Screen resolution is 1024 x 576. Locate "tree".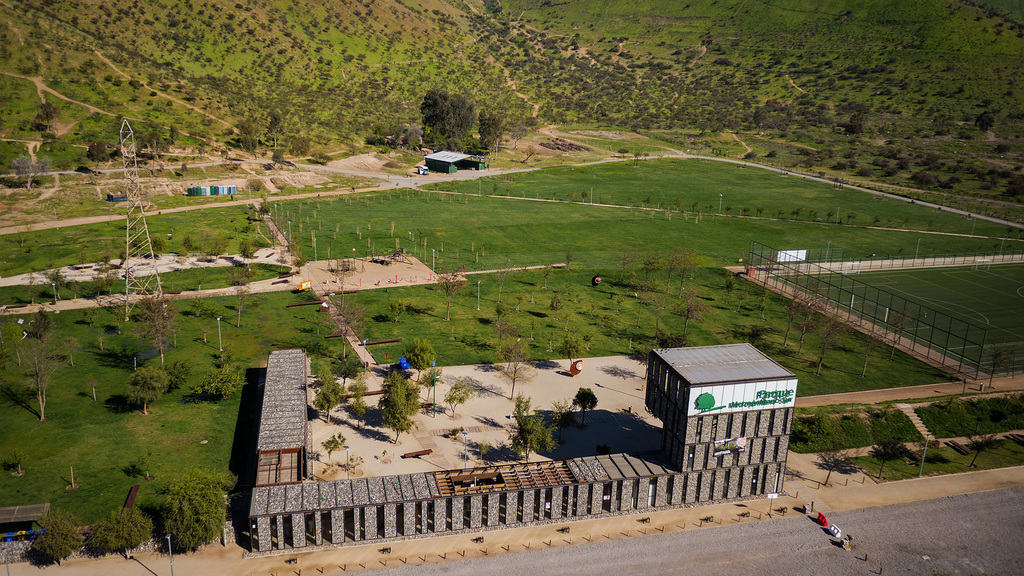
detection(90, 509, 158, 561).
